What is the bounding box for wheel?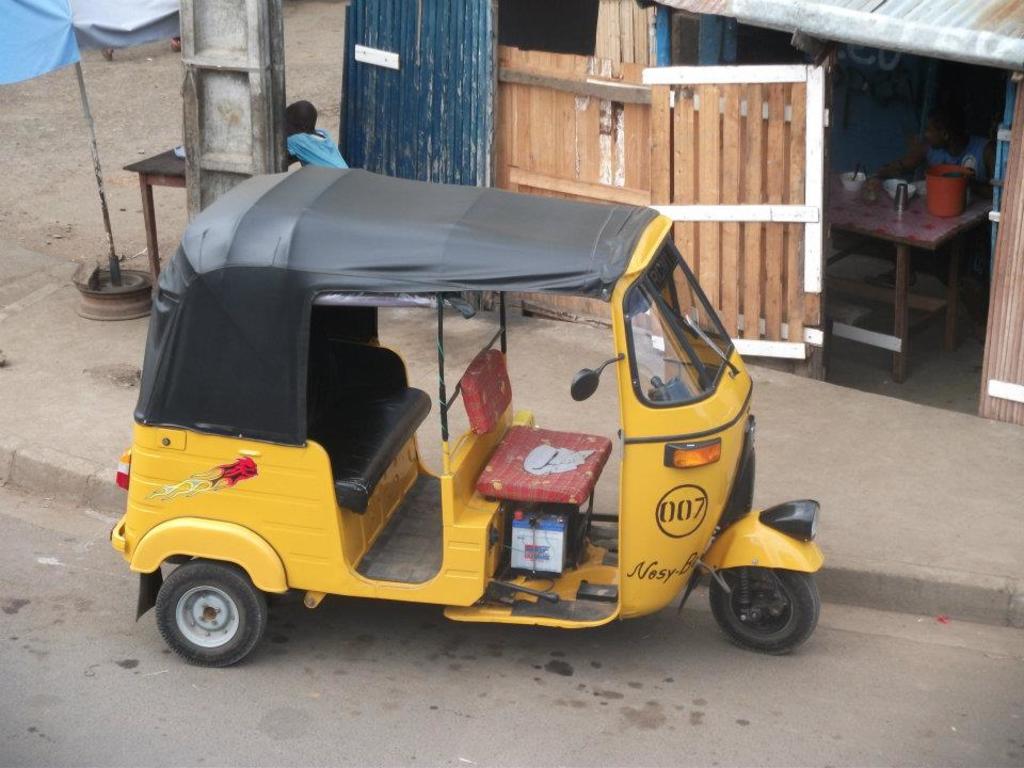
155/558/267/669.
